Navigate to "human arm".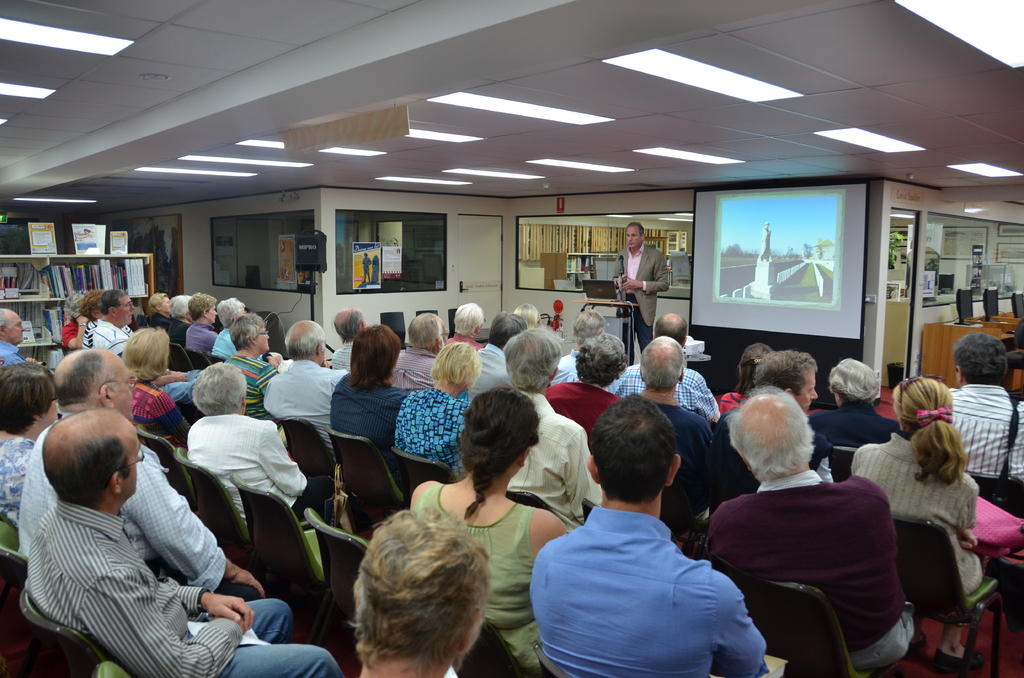
Navigation target: 201/331/216/352.
